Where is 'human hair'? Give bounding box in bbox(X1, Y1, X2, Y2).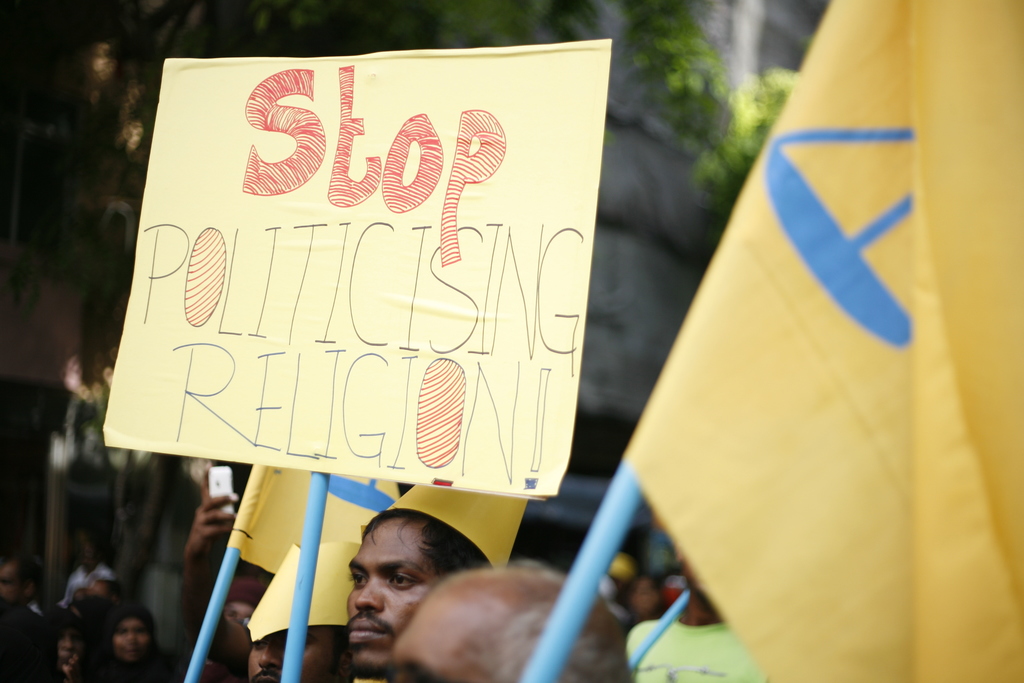
bbox(93, 605, 170, 682).
